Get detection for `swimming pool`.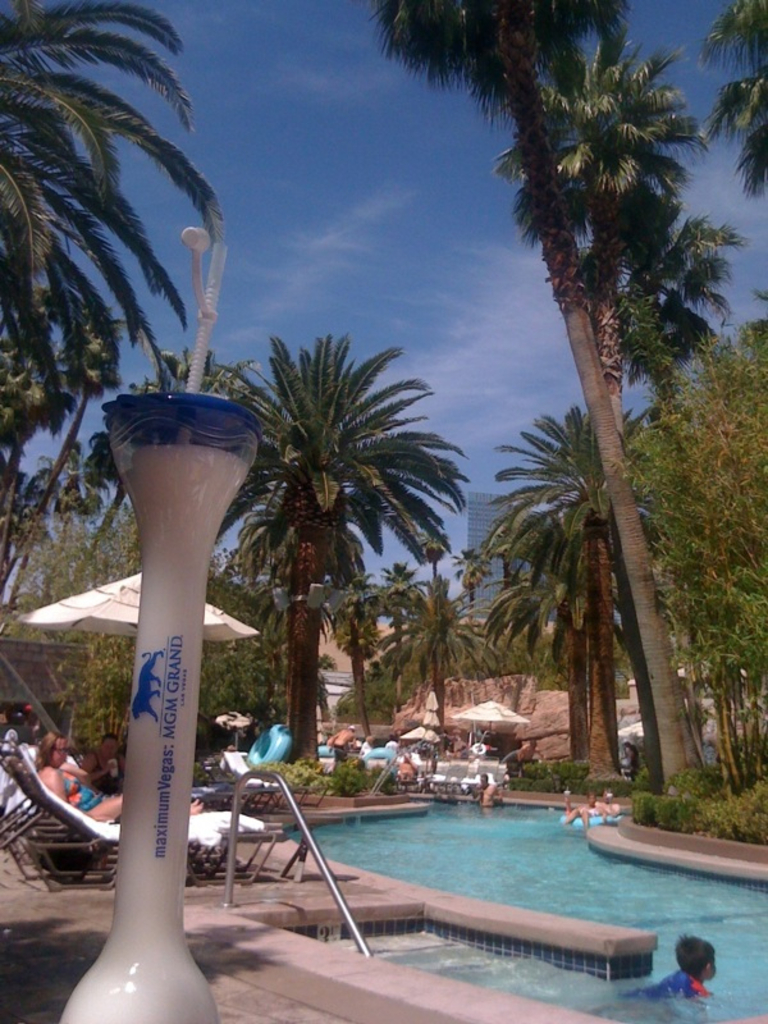
Detection: (270, 791, 767, 1023).
